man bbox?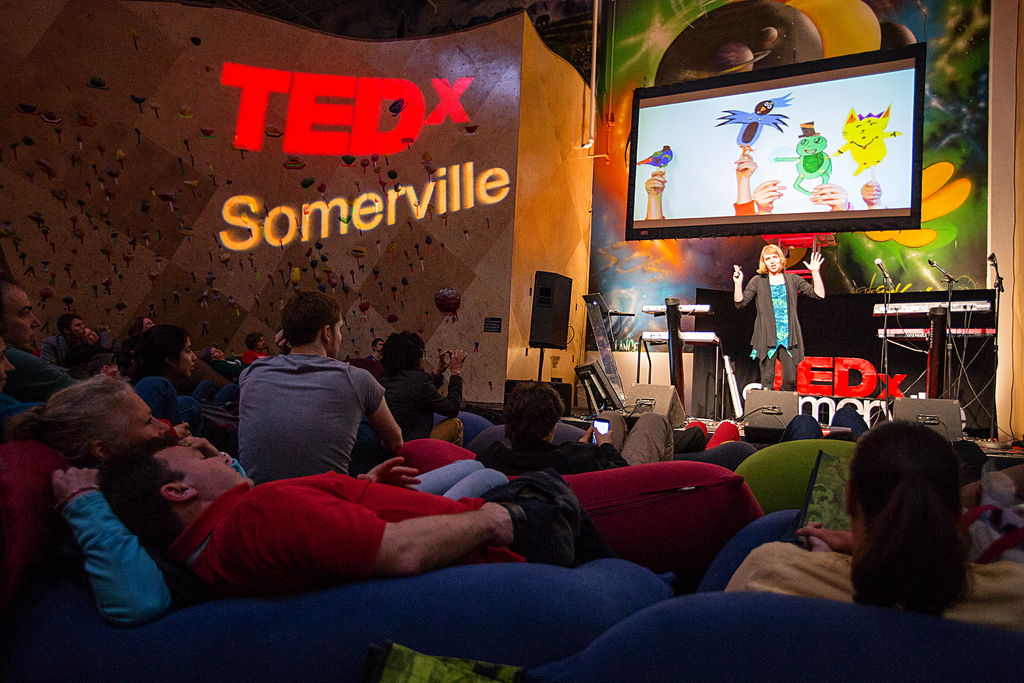
bbox=(84, 432, 616, 604)
